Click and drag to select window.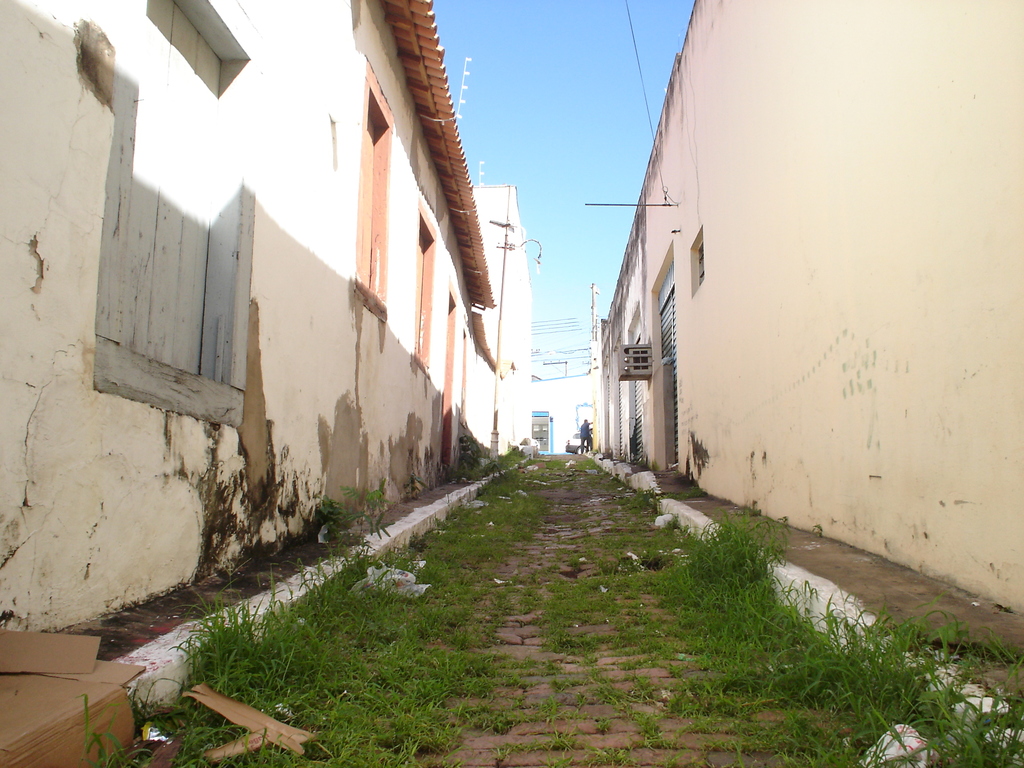
Selection: 686/223/708/295.
